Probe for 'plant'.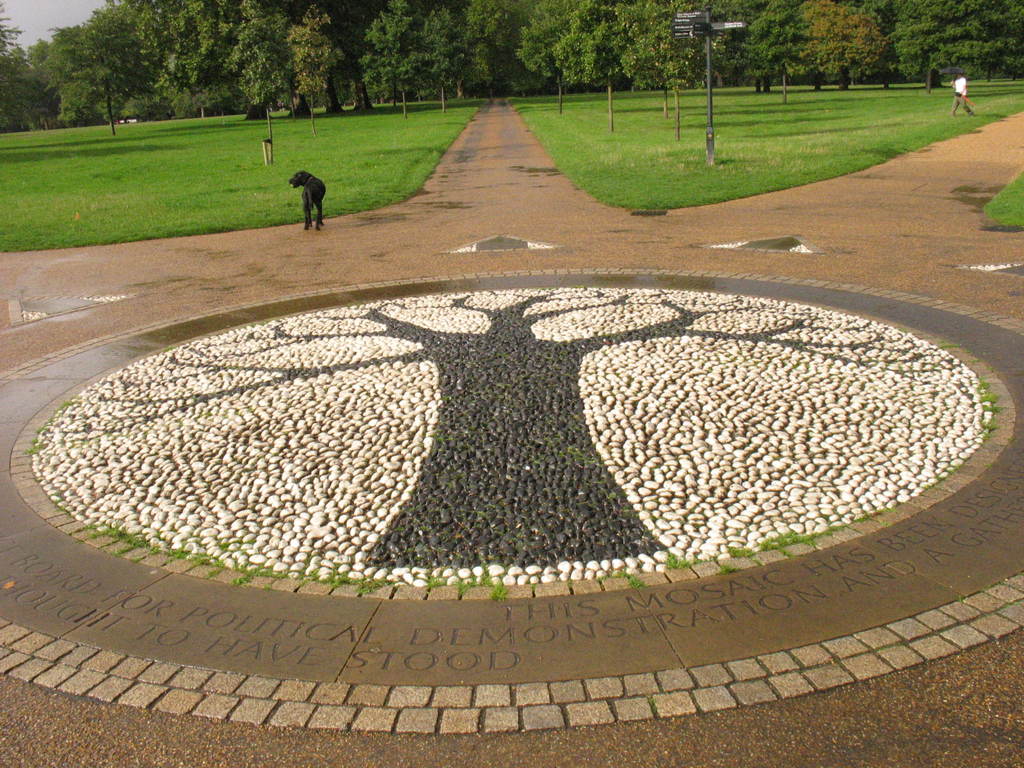
Probe result: crop(355, 572, 385, 600).
